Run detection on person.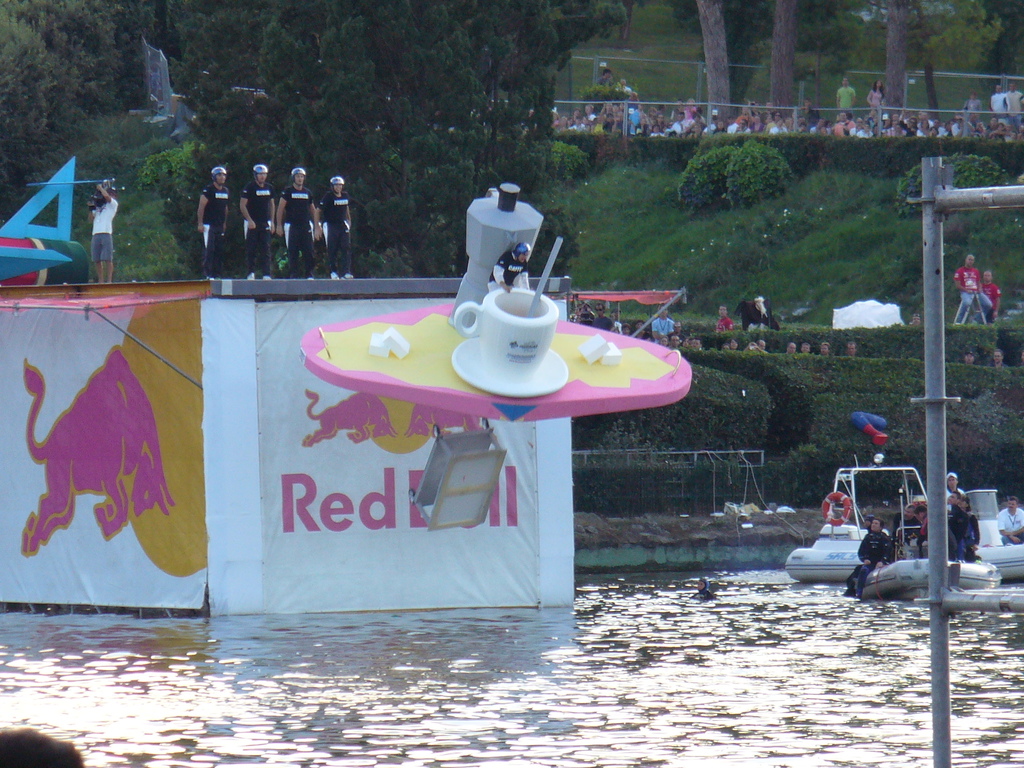
Result: [577, 303, 597, 331].
